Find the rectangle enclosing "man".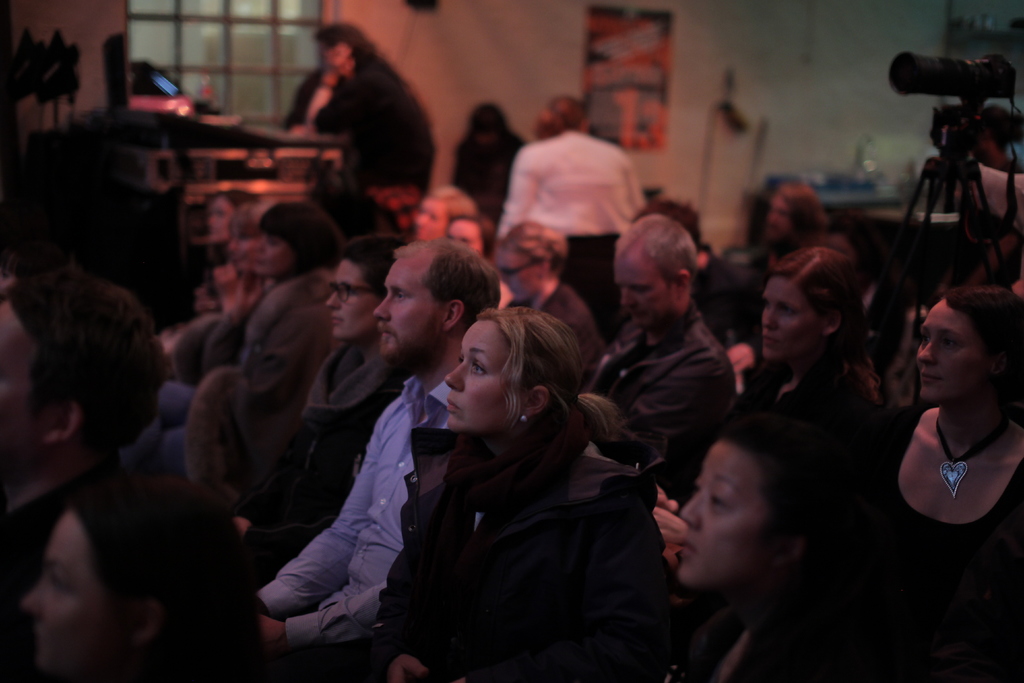
<bbox>582, 206, 743, 507</bbox>.
